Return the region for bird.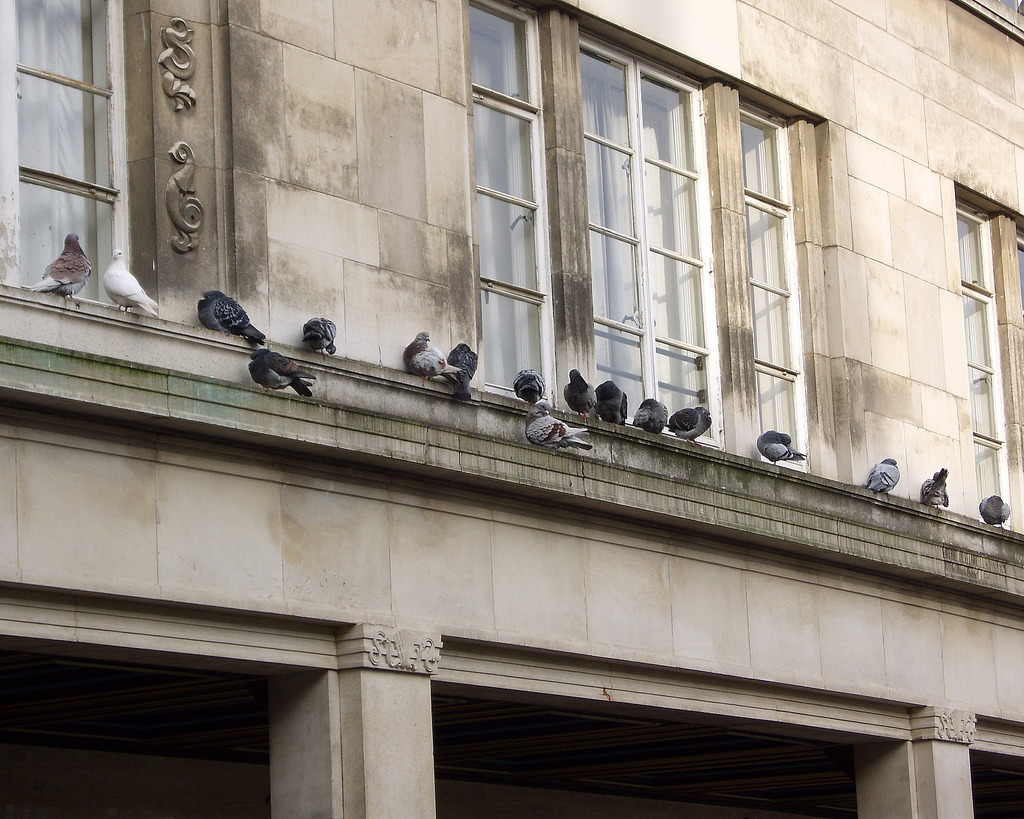
box(628, 394, 675, 437).
